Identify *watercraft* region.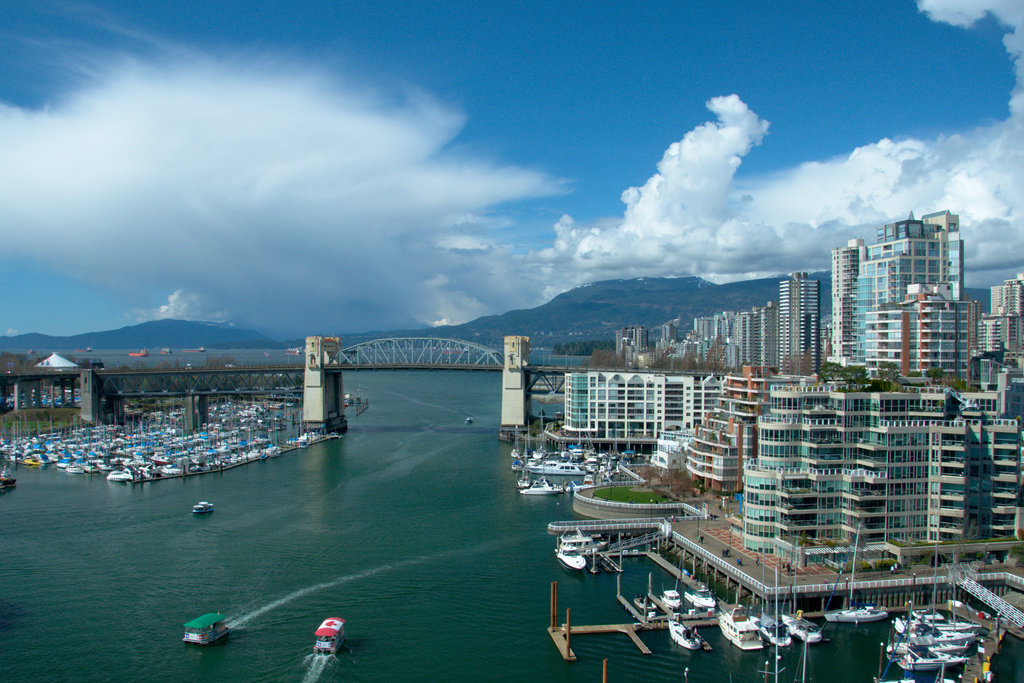
Region: <bbox>669, 616, 700, 652</bbox>.
